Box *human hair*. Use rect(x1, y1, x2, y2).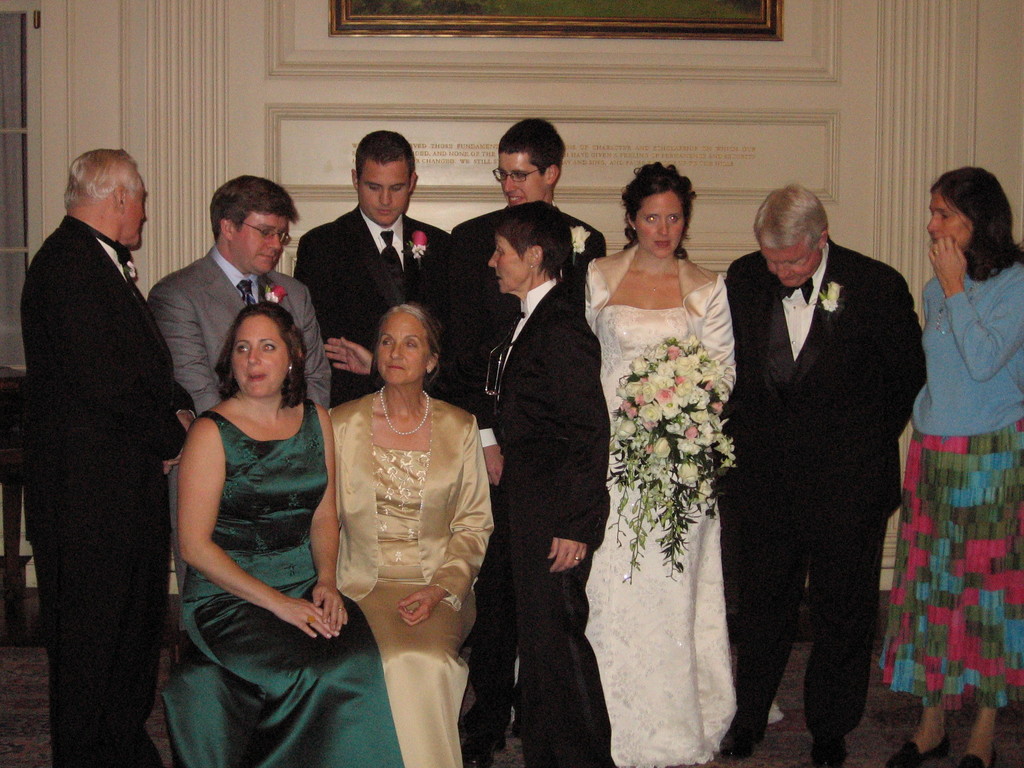
rect(500, 119, 562, 193).
